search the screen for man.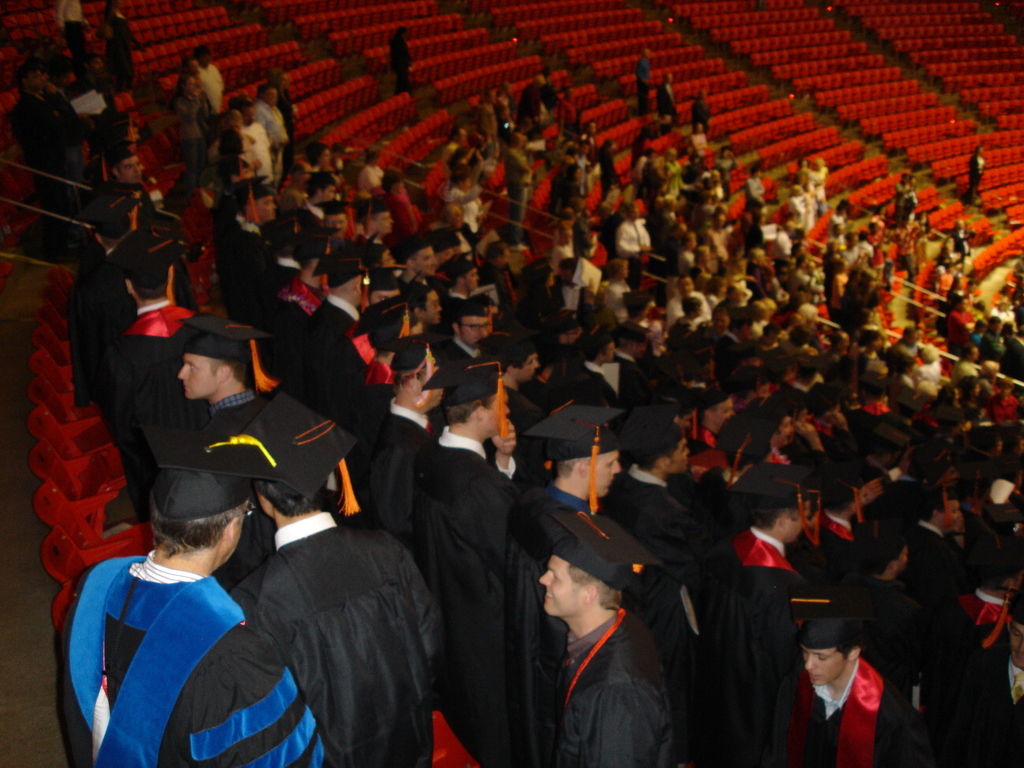
Found at (533, 333, 614, 405).
